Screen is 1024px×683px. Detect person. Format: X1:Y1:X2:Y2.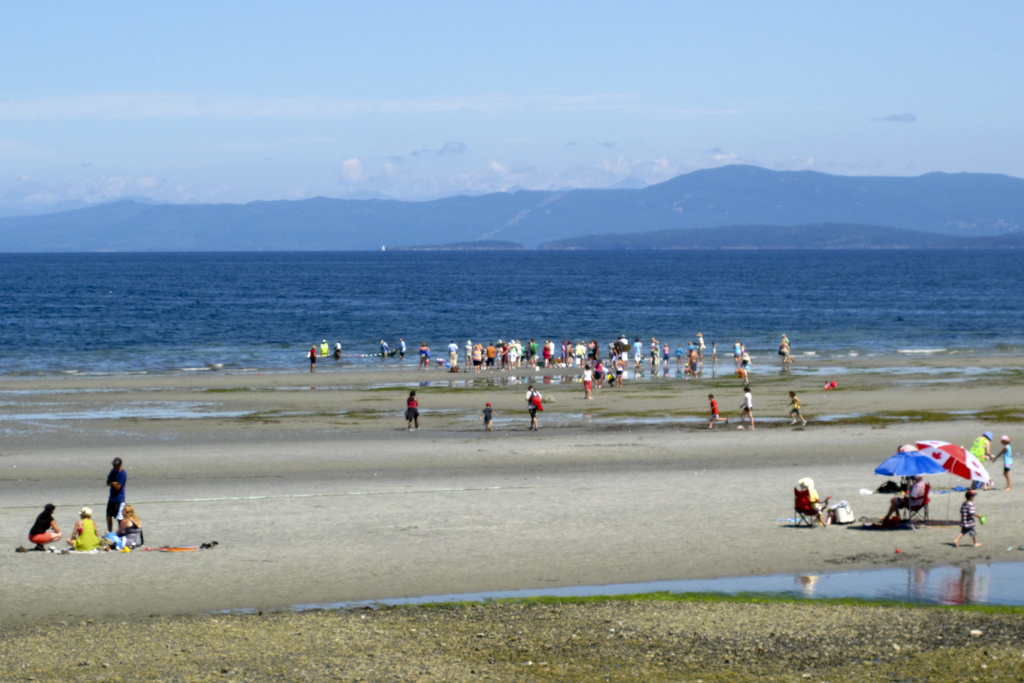
386:387:423:431.
